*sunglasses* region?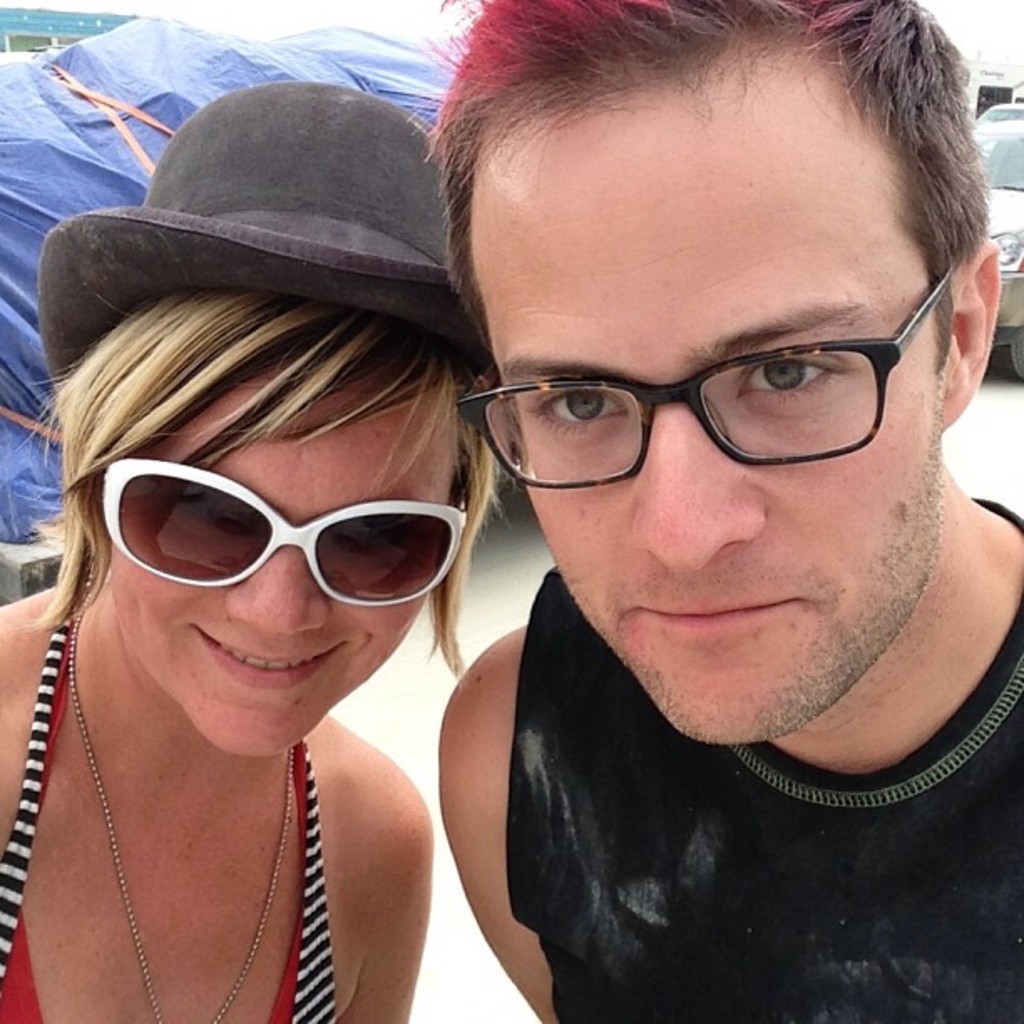
bbox(105, 460, 467, 606)
